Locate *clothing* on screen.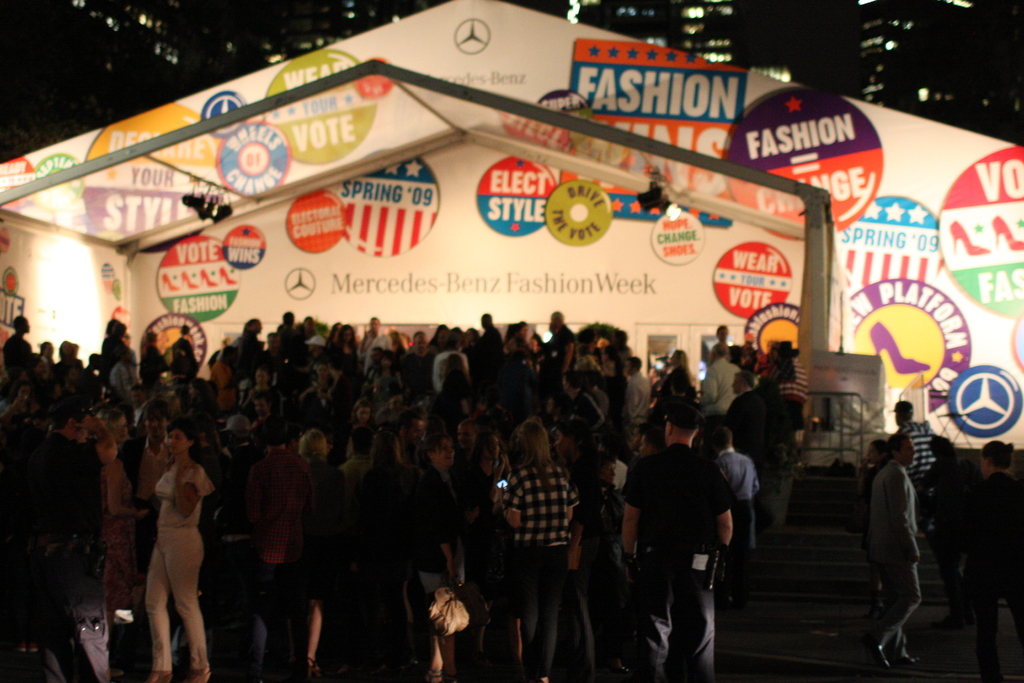
On screen at [237, 332, 254, 379].
